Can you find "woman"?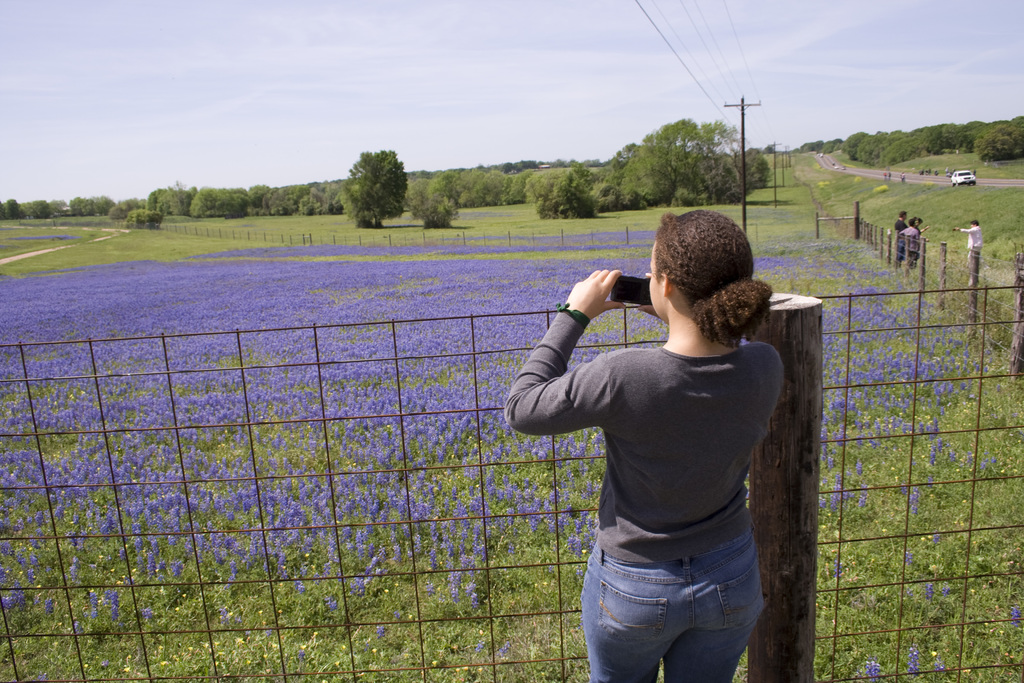
Yes, bounding box: rect(505, 212, 787, 682).
